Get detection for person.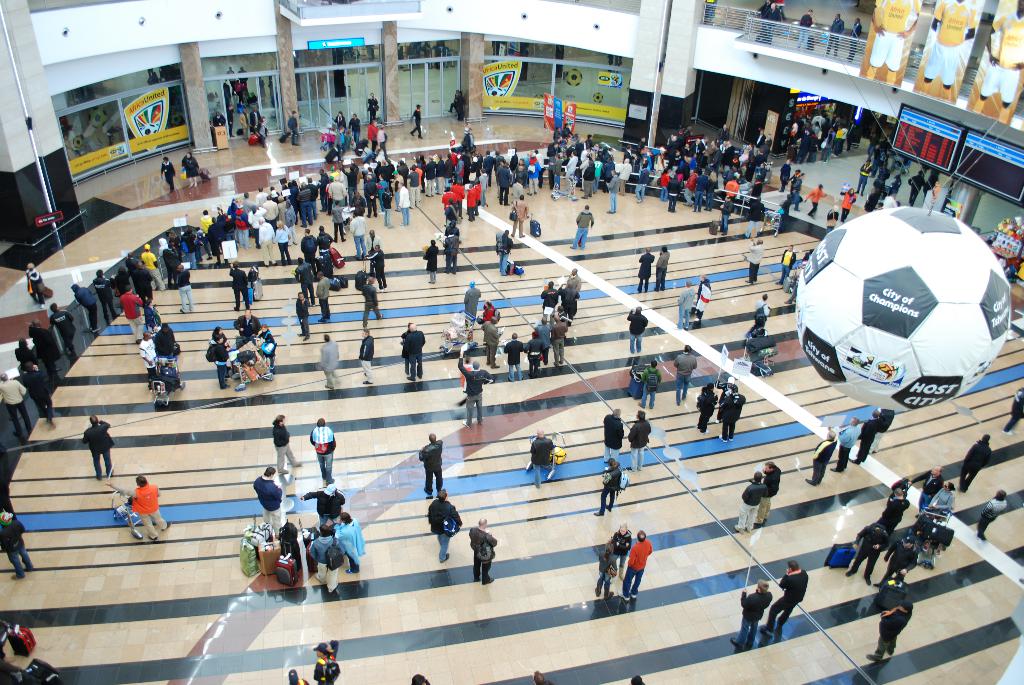
Detection: rect(785, 189, 797, 212).
